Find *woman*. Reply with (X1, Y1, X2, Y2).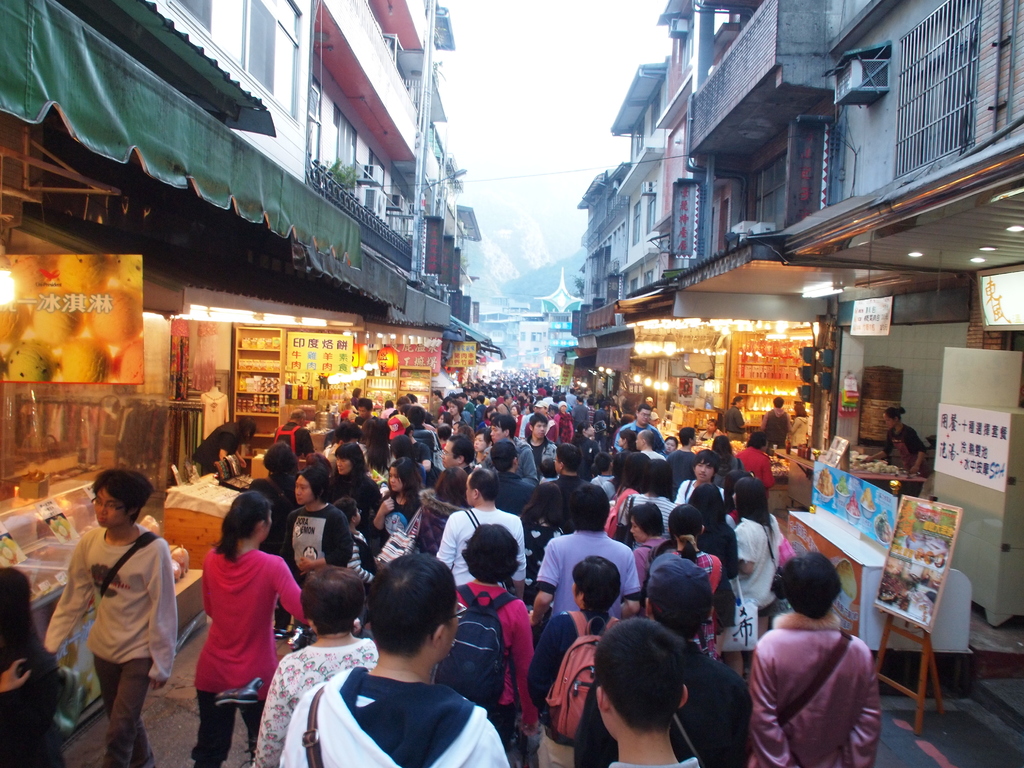
(864, 408, 931, 477).
